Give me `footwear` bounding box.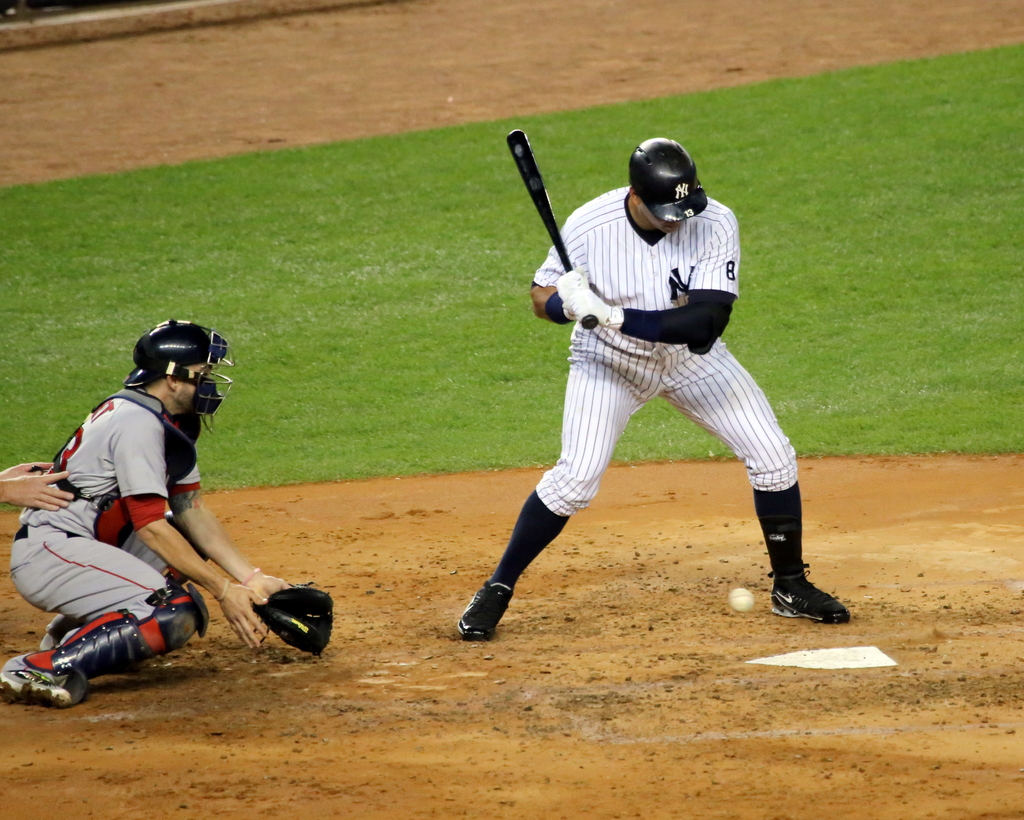
<bbox>456, 577, 517, 642</bbox>.
